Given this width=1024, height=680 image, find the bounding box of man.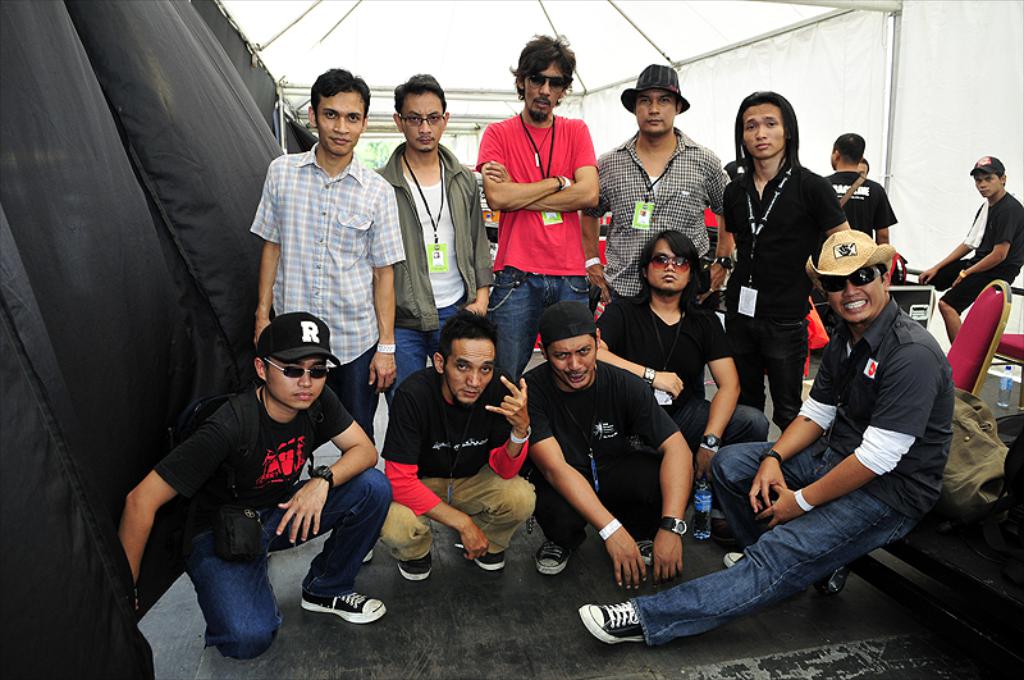
[left=383, top=305, right=530, bottom=584].
